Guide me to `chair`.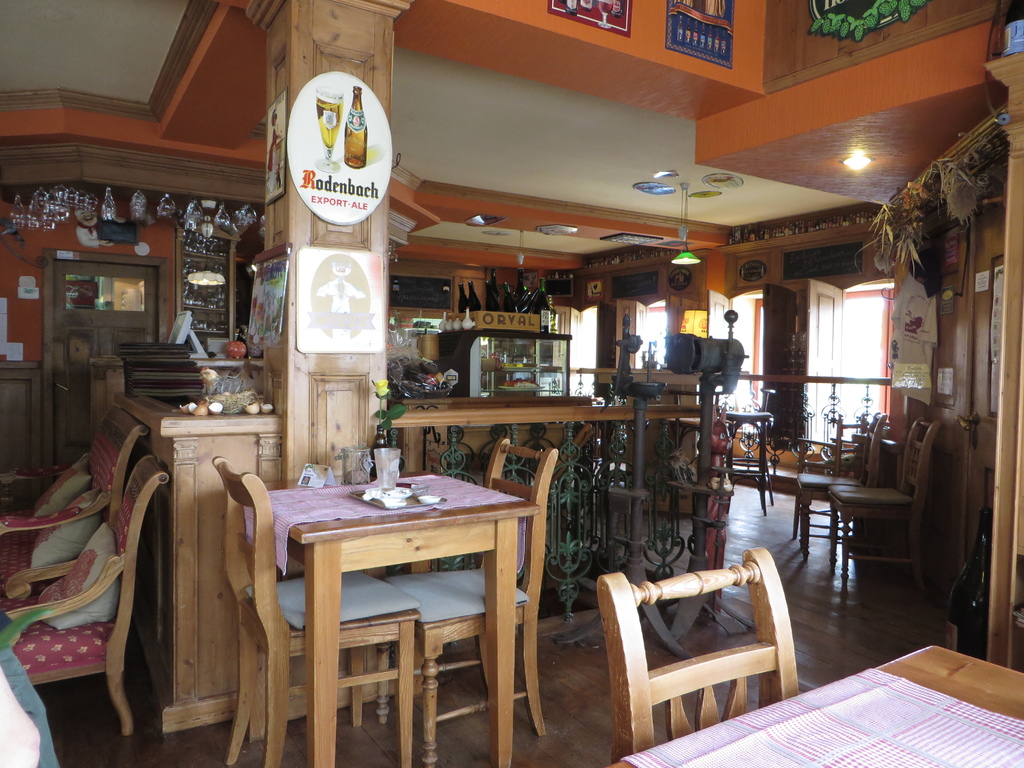
Guidance: l=211, t=452, r=422, b=766.
